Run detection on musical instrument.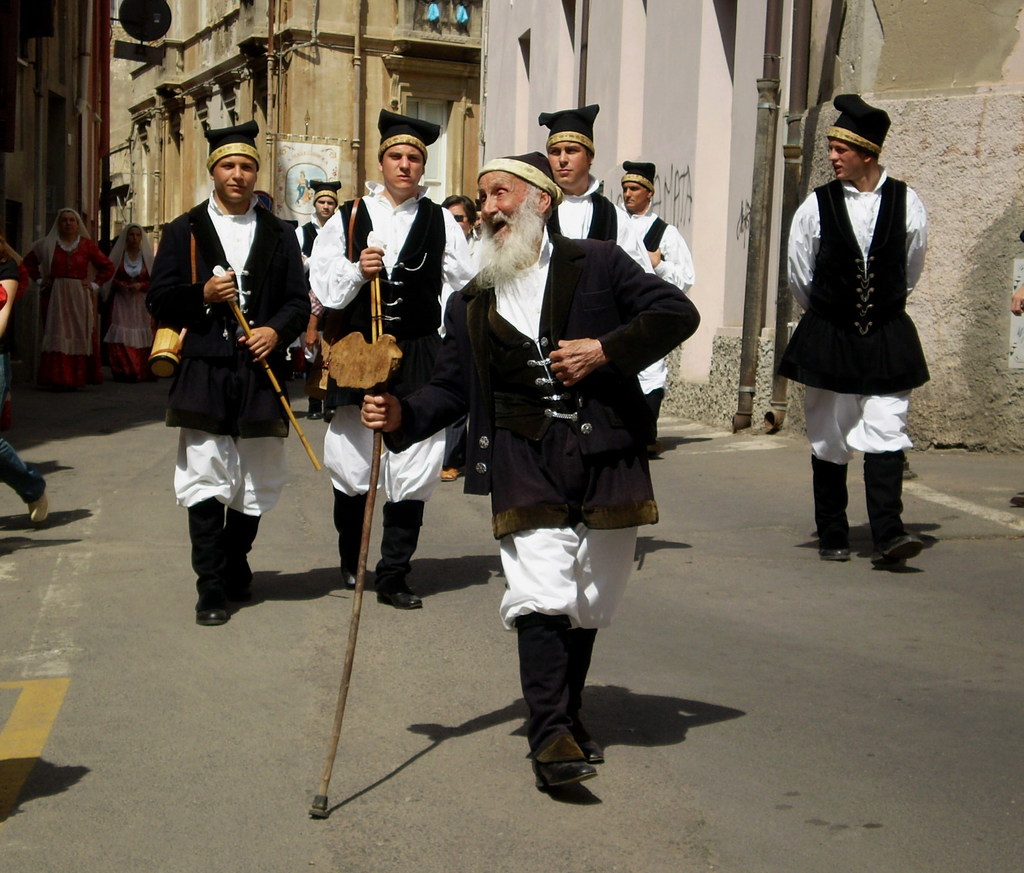
Result: Rect(363, 261, 383, 395).
